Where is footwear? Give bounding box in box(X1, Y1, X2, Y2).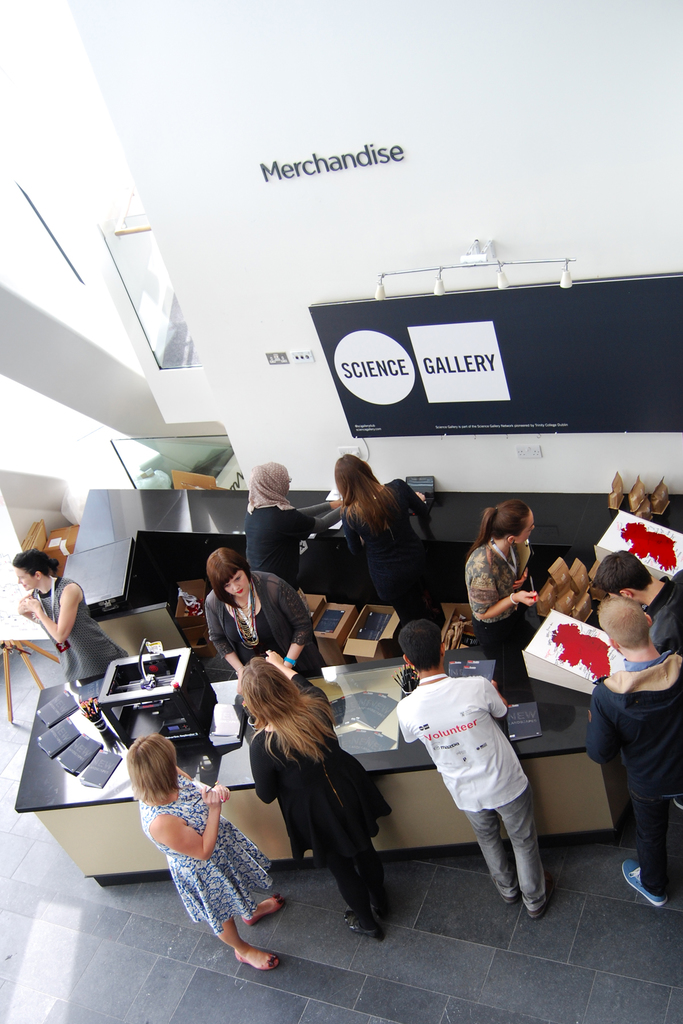
box(498, 886, 523, 910).
